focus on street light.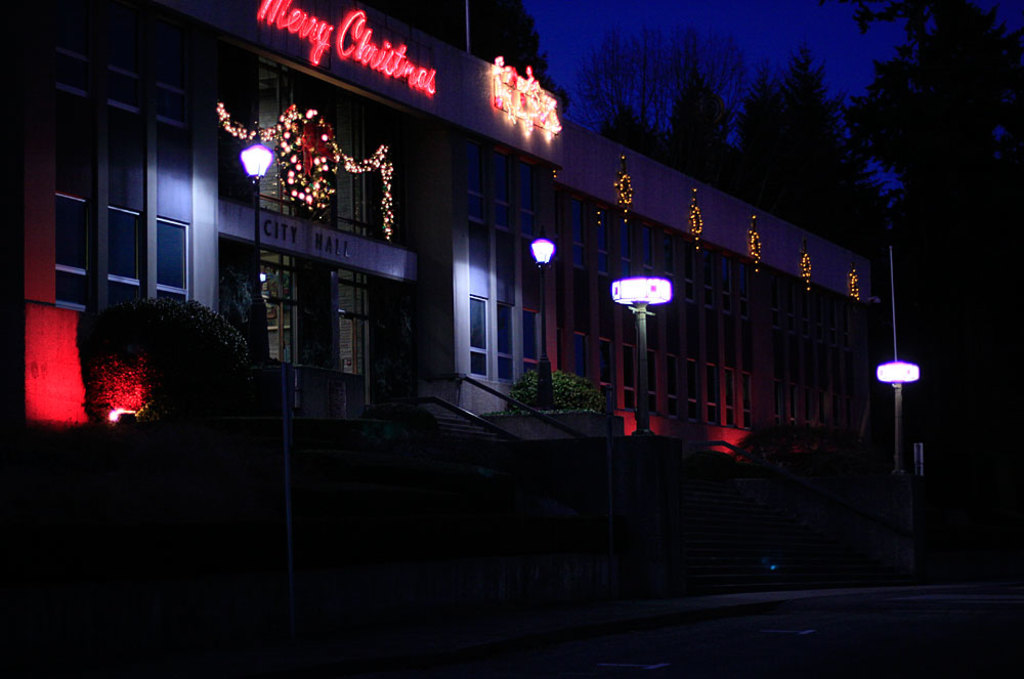
Focused at select_region(236, 139, 275, 352).
